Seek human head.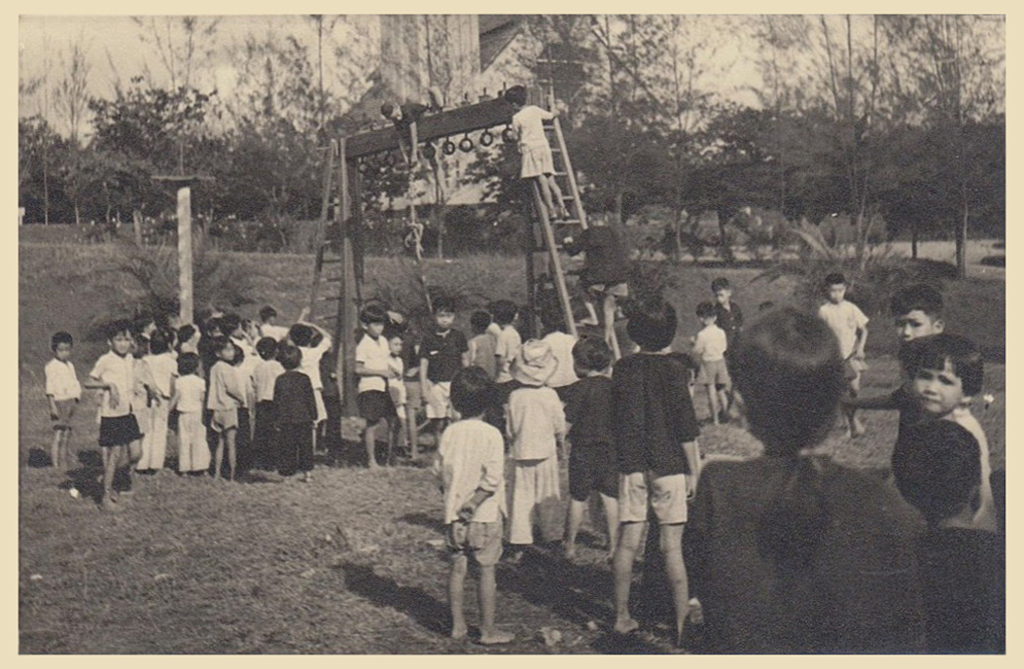
{"x1": 624, "y1": 300, "x2": 673, "y2": 353}.
